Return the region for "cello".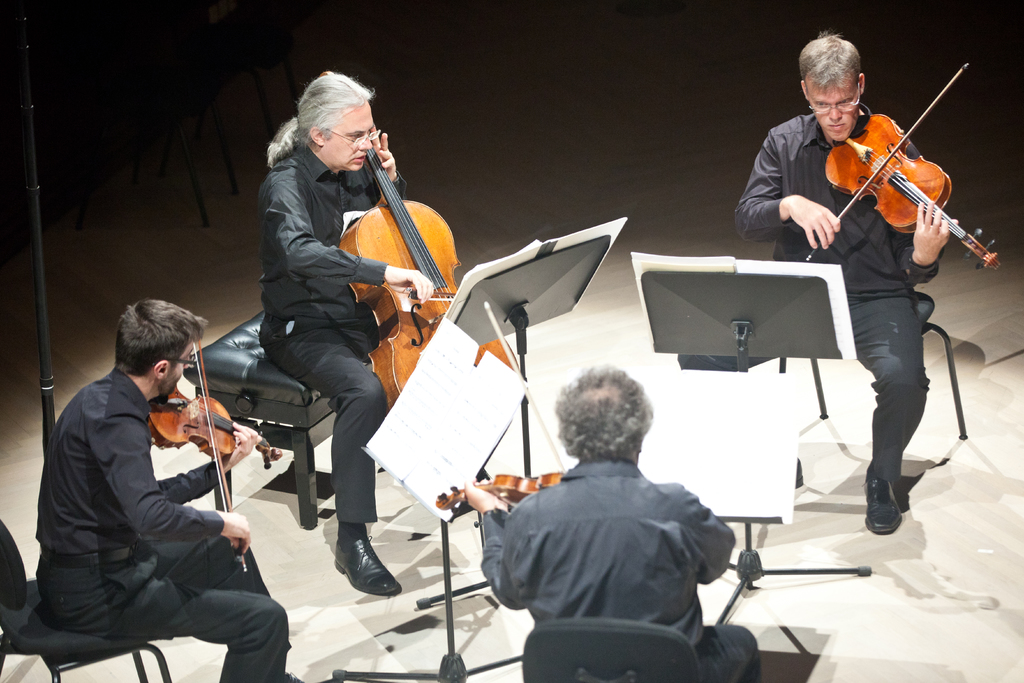
rect(436, 472, 575, 525).
